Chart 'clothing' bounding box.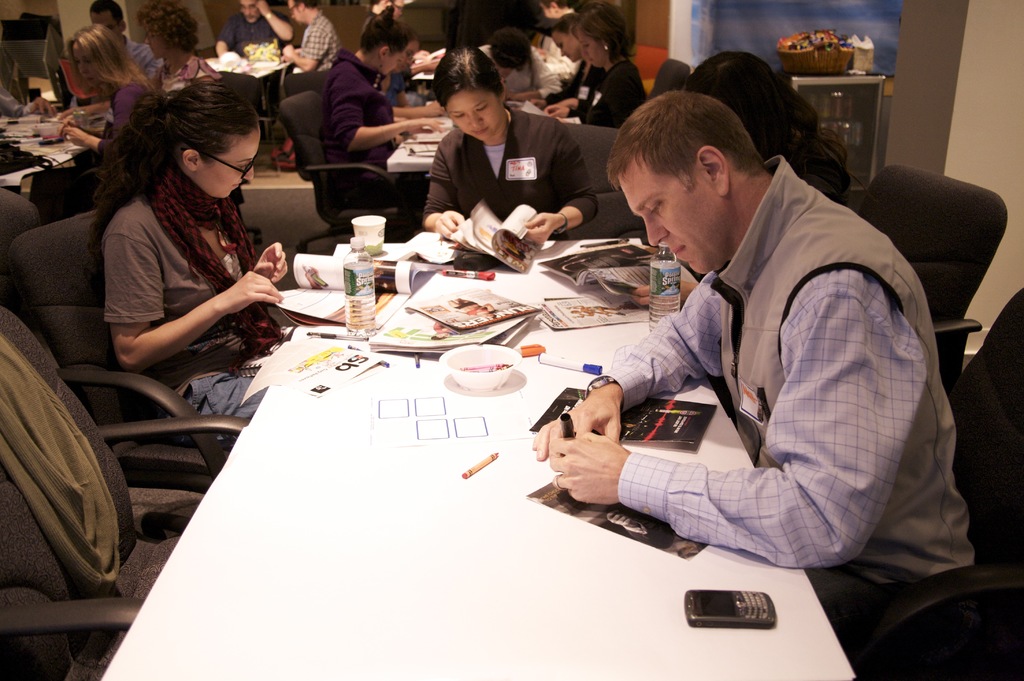
Charted: l=320, t=48, r=426, b=227.
